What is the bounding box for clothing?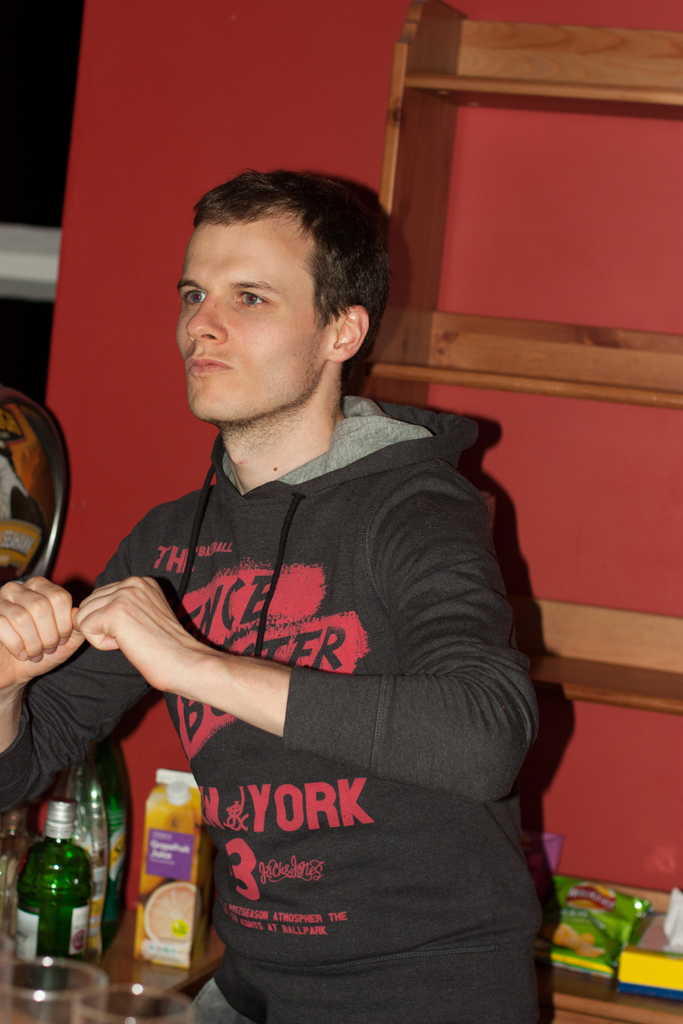
bbox=(78, 399, 545, 992).
